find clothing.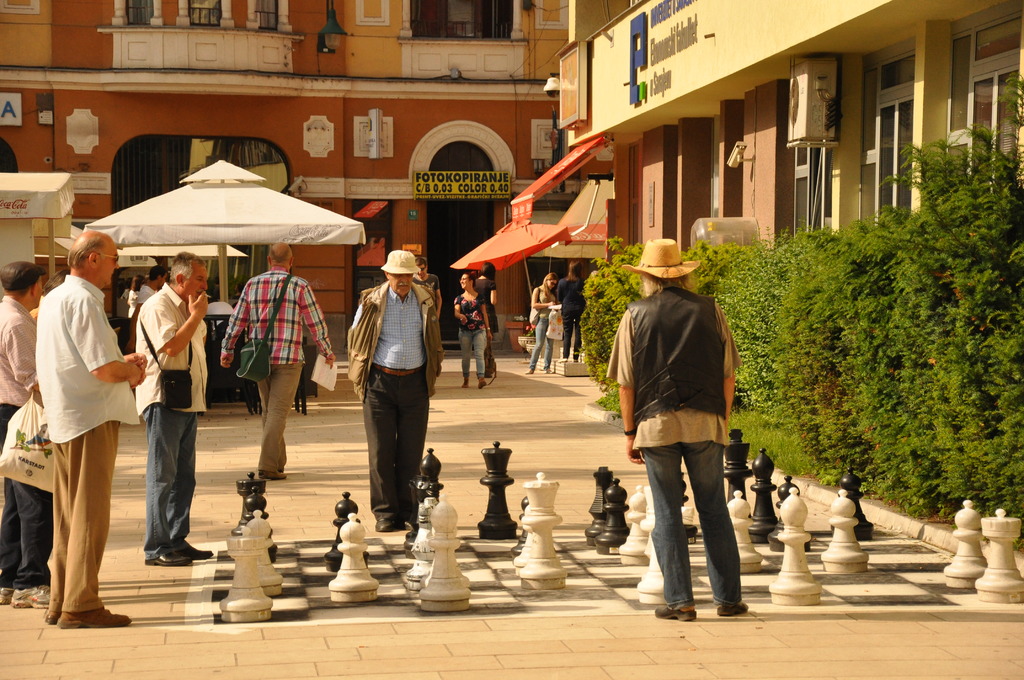
[left=607, top=285, right=746, bottom=597].
